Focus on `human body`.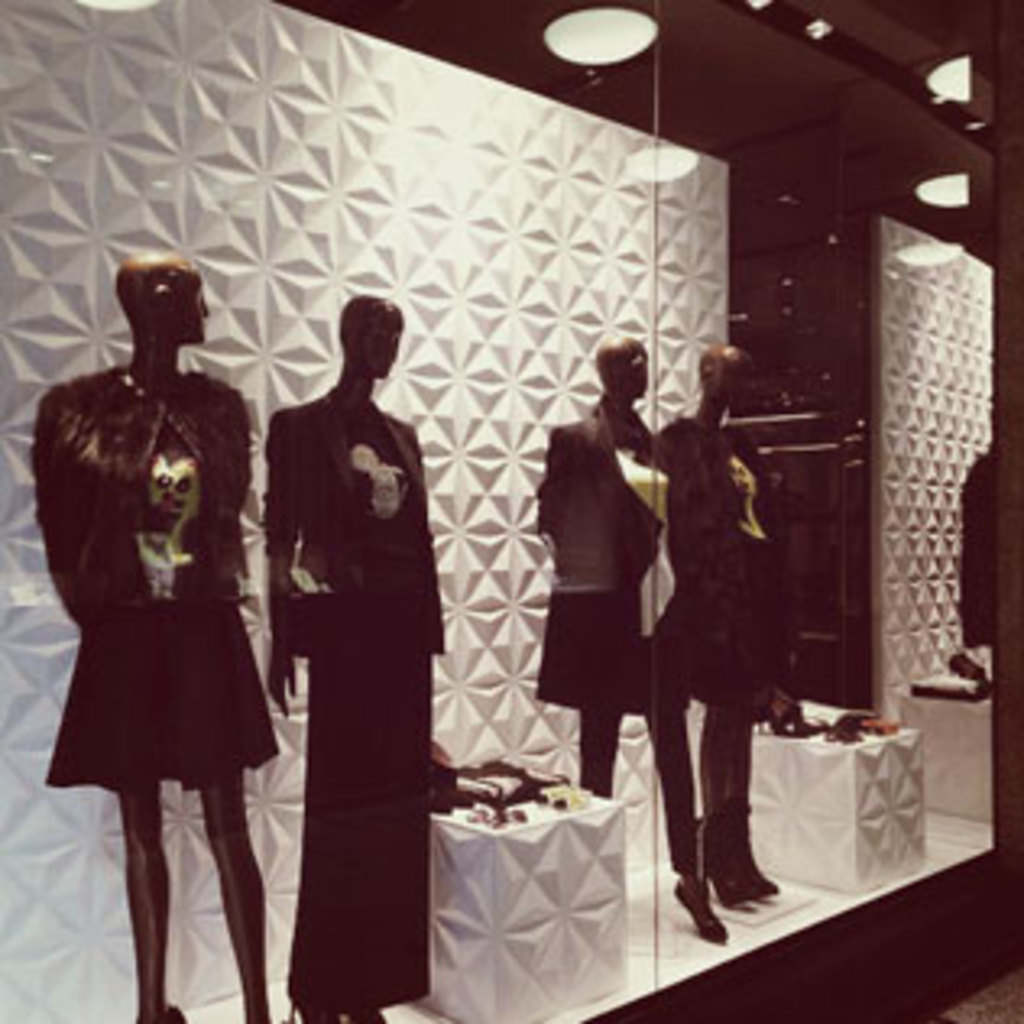
Focused at bbox=[531, 334, 671, 778].
